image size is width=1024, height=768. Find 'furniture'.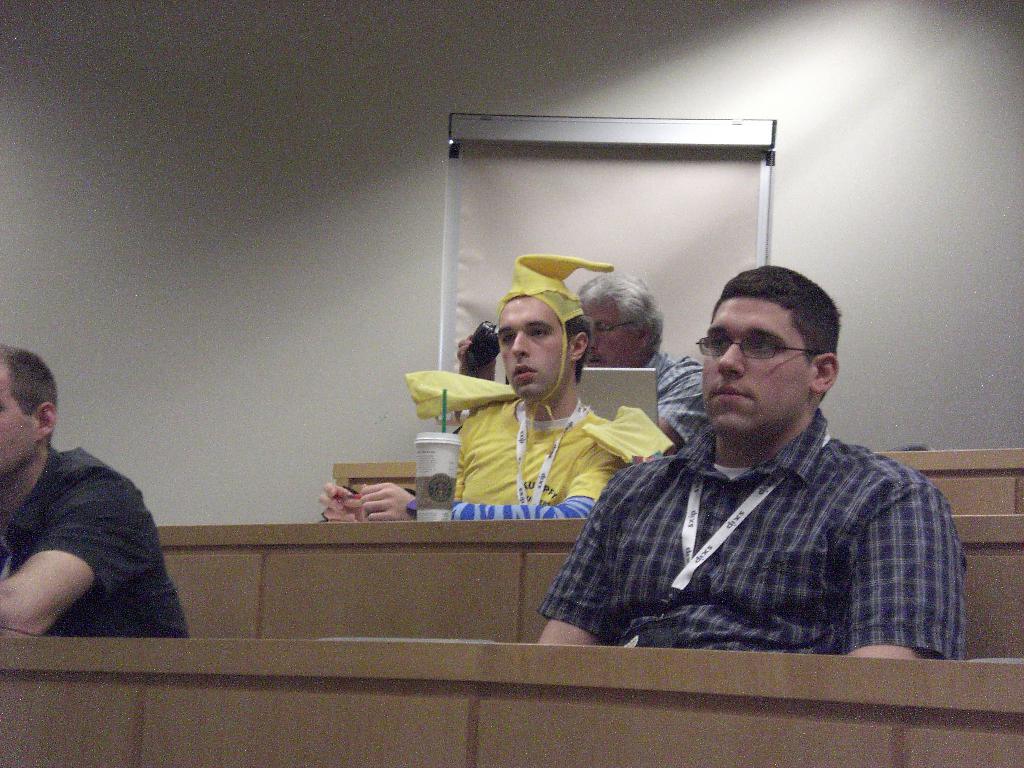
box=[334, 463, 417, 493].
